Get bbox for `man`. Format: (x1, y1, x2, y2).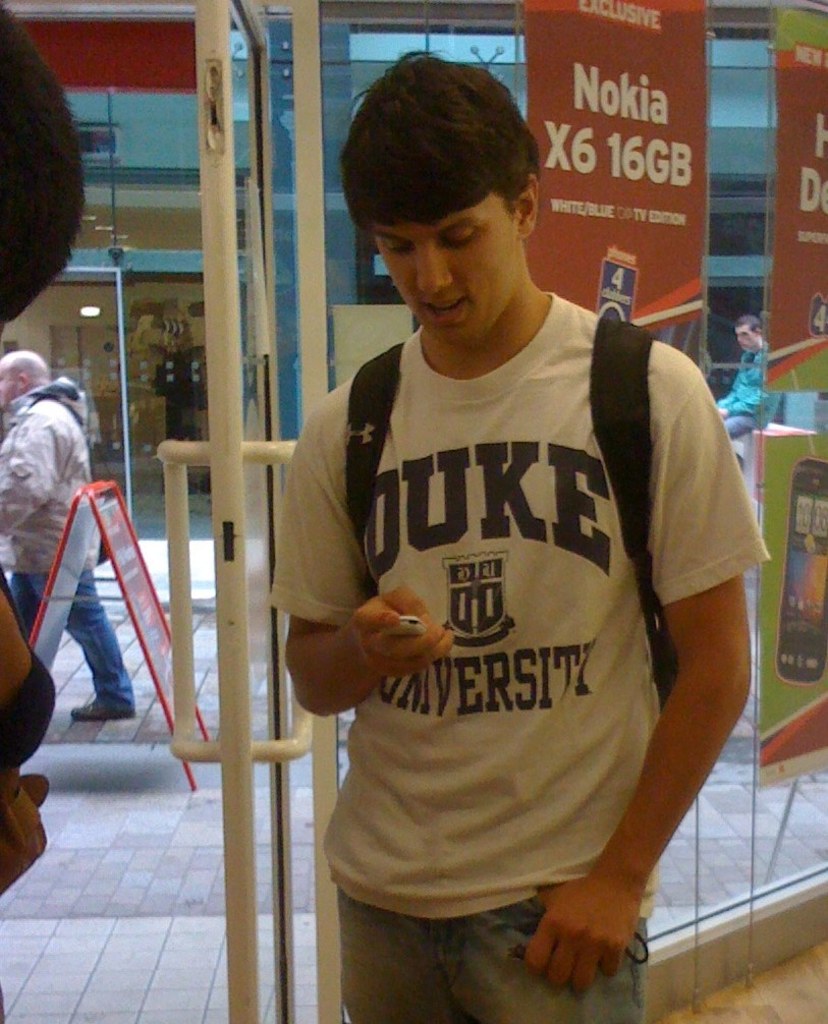
(261, 55, 770, 1022).
